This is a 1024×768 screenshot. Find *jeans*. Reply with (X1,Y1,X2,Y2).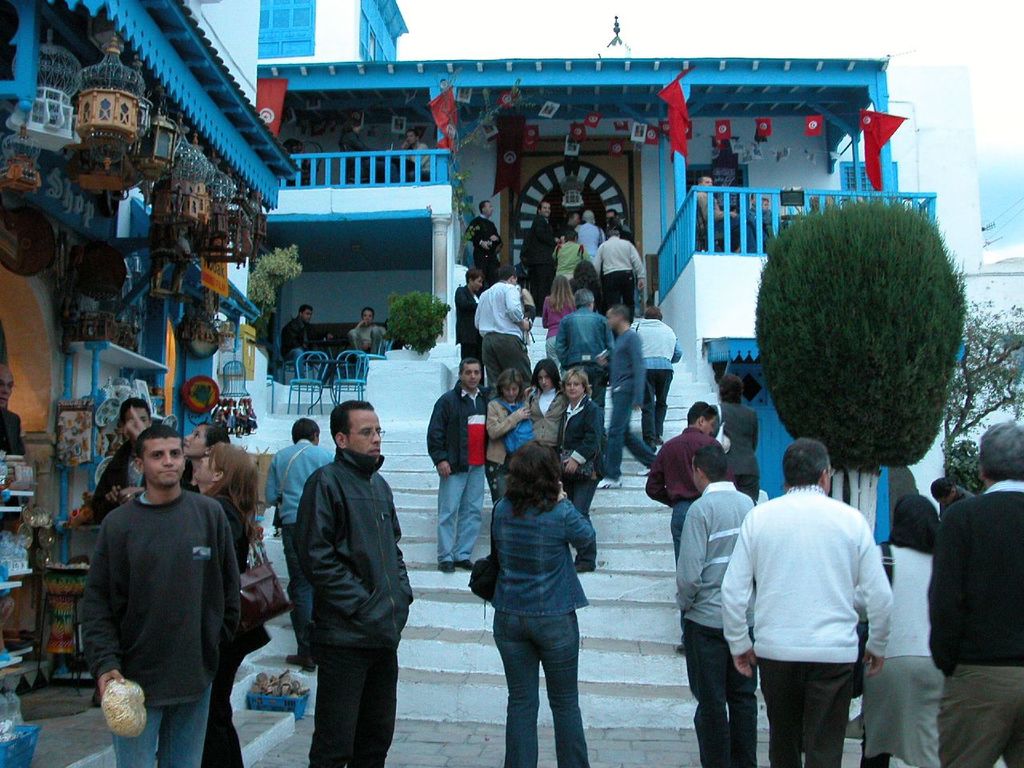
(646,370,670,446).
